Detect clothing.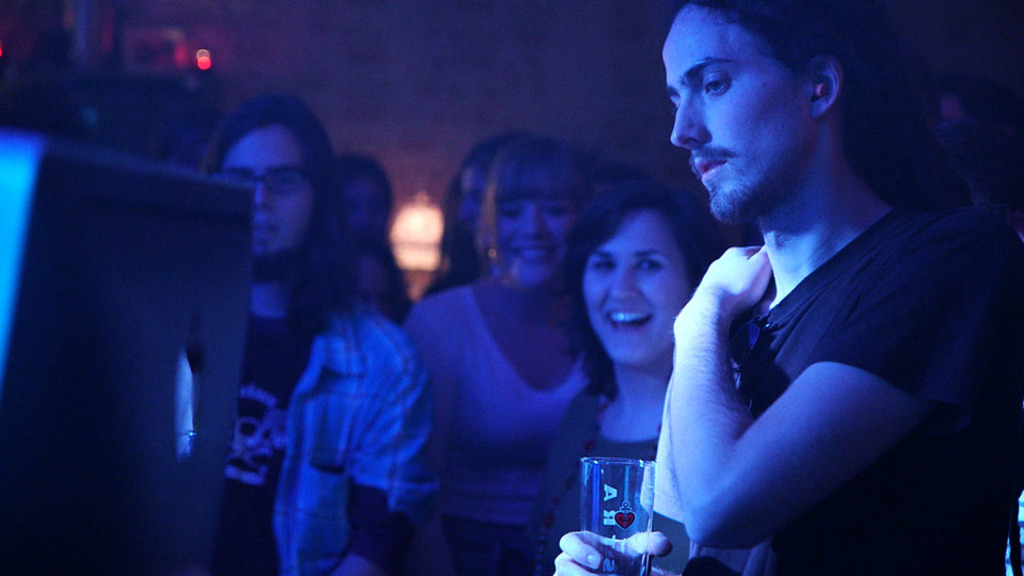
Detected at BBox(538, 389, 665, 575).
